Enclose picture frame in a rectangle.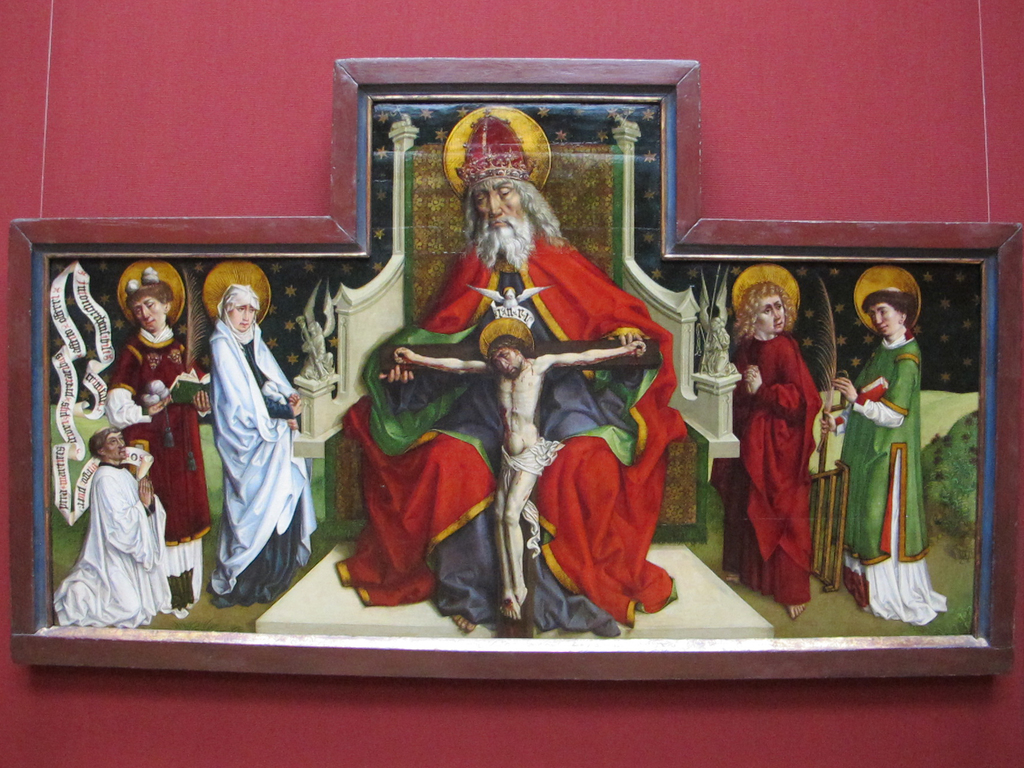
bbox=(9, 56, 1023, 671).
